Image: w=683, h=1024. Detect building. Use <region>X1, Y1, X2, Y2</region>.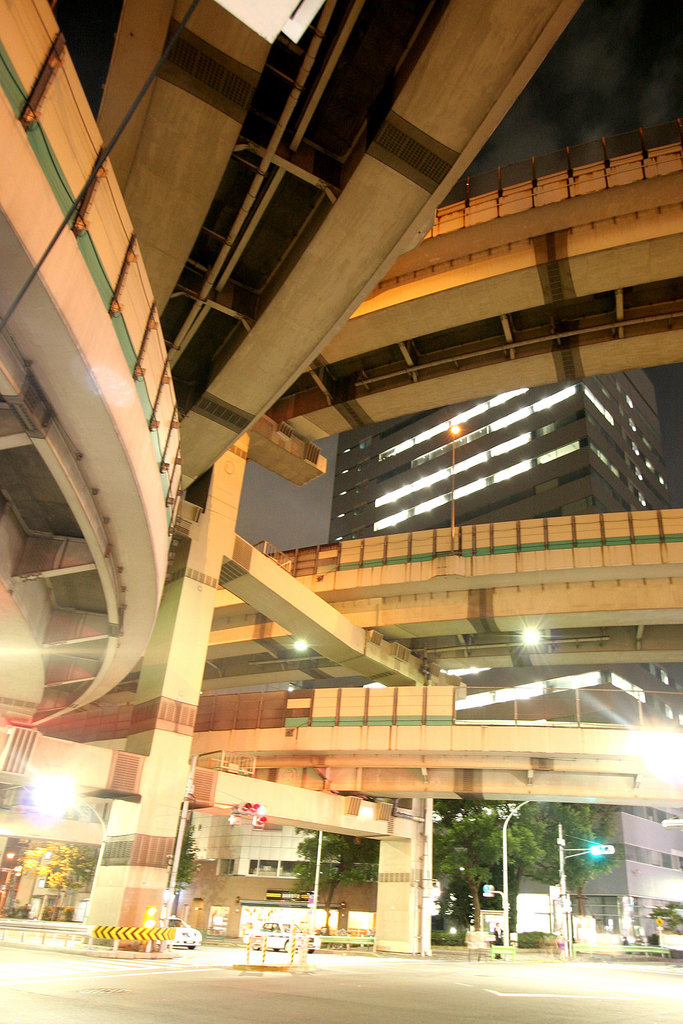
<region>188, 808, 344, 879</region>.
